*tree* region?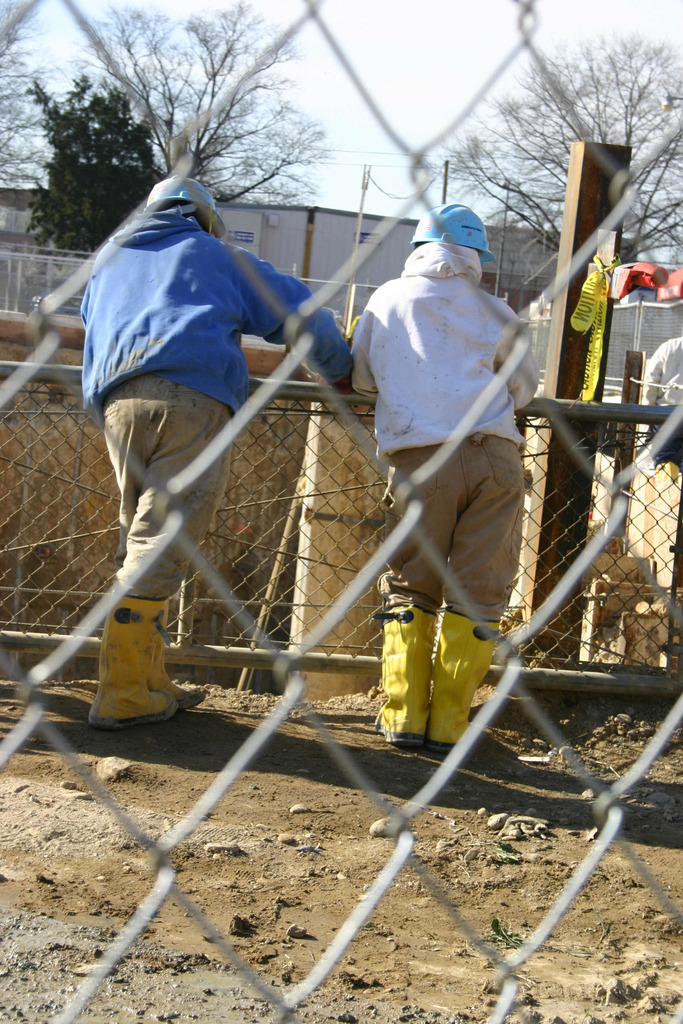
bbox=(23, 71, 172, 250)
